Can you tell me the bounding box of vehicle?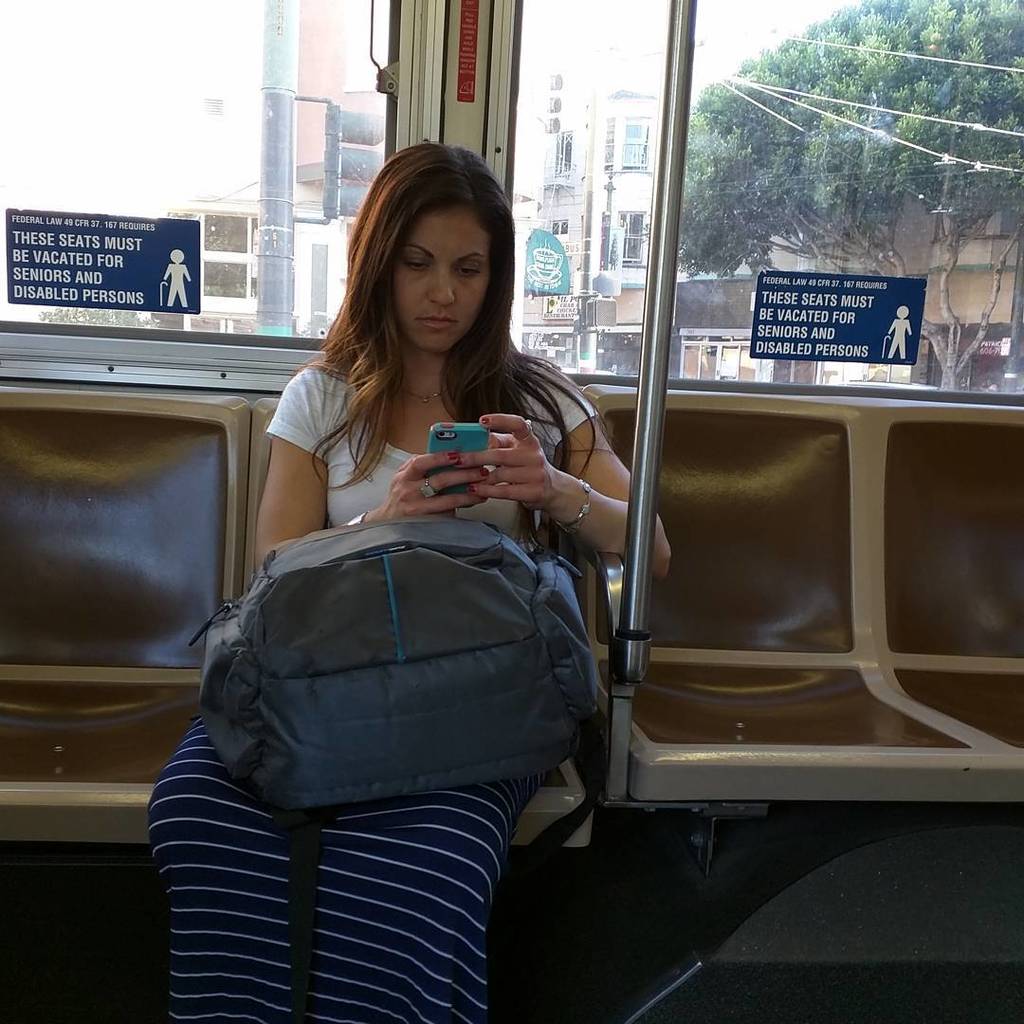
bbox=[0, 0, 1023, 1023].
